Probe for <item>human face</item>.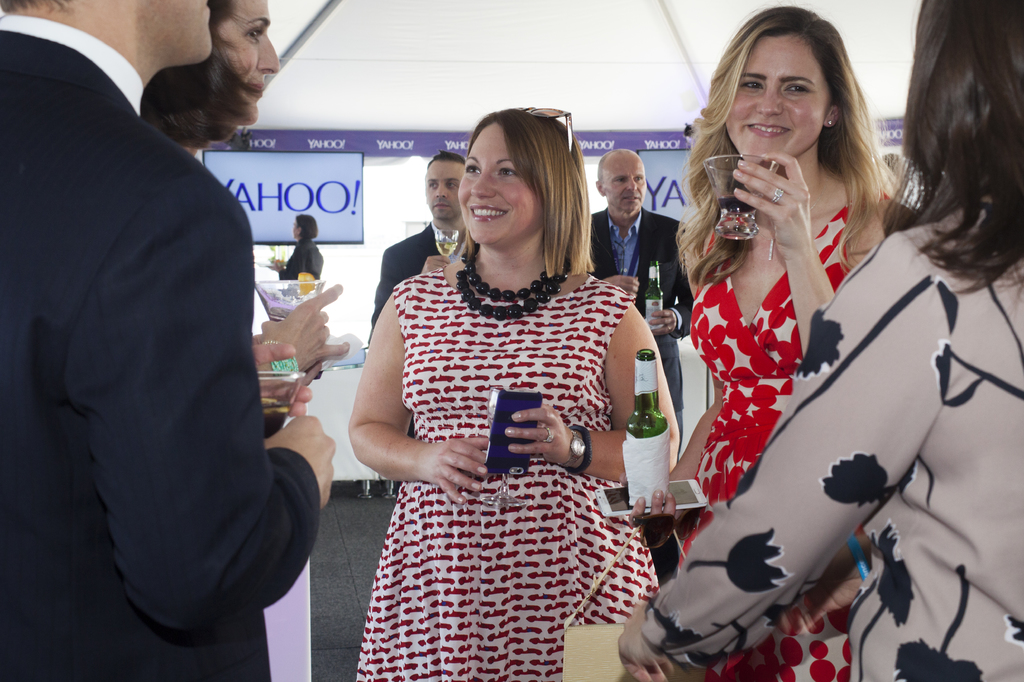
Probe result: BBox(726, 35, 831, 164).
